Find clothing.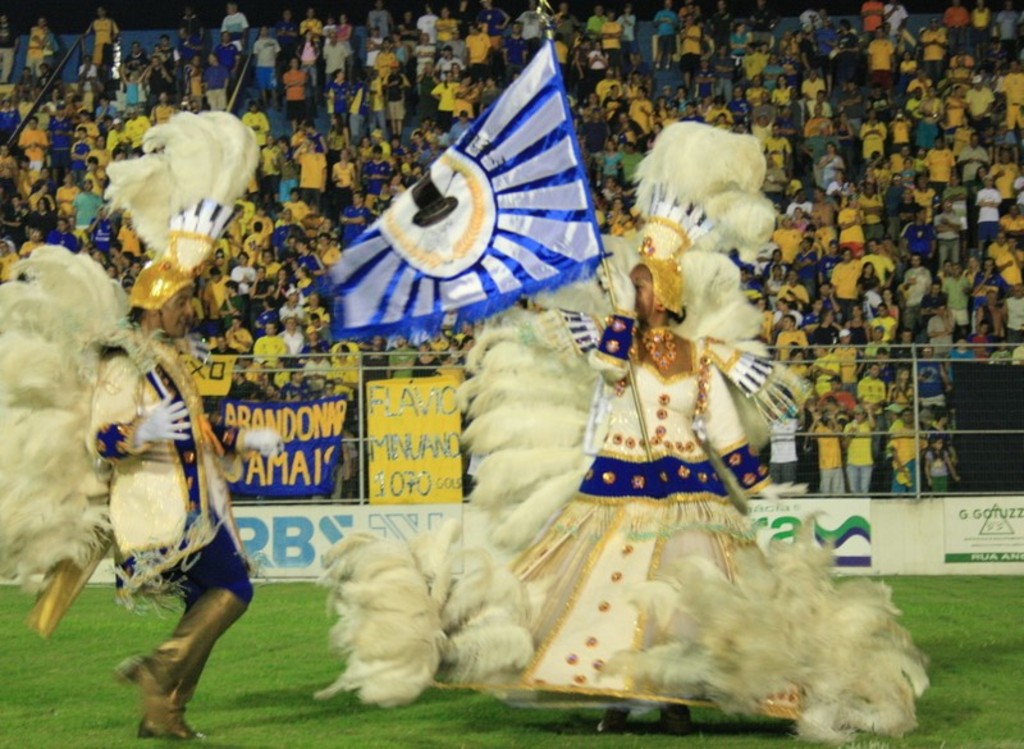
(279,85,311,136).
